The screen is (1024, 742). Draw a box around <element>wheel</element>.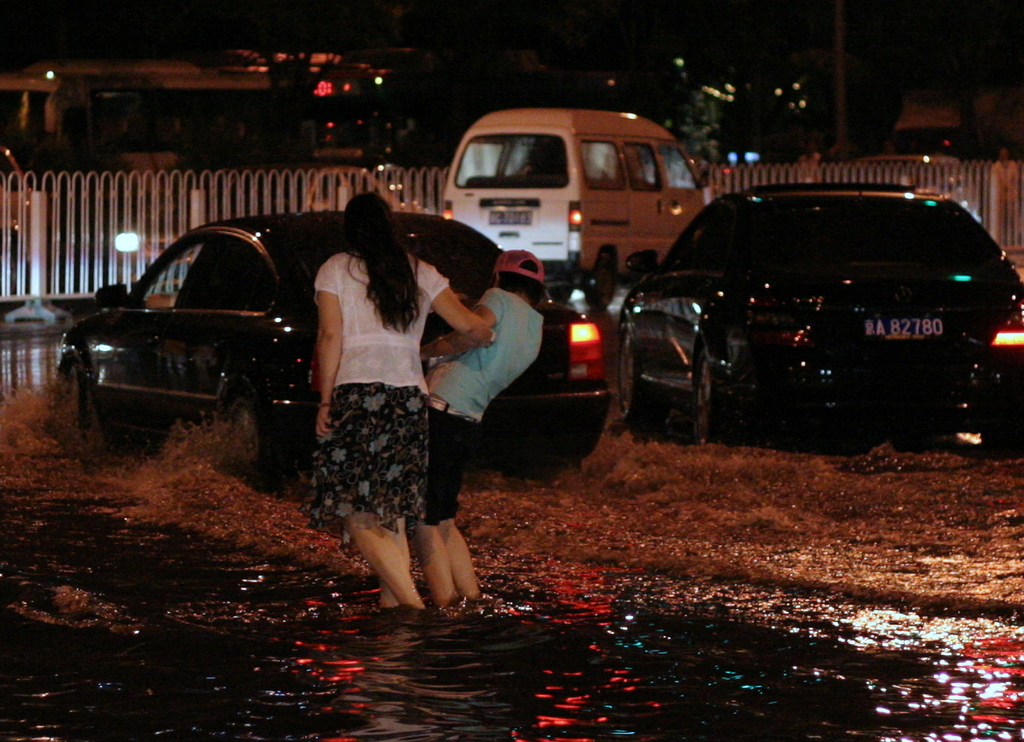
216, 380, 277, 499.
